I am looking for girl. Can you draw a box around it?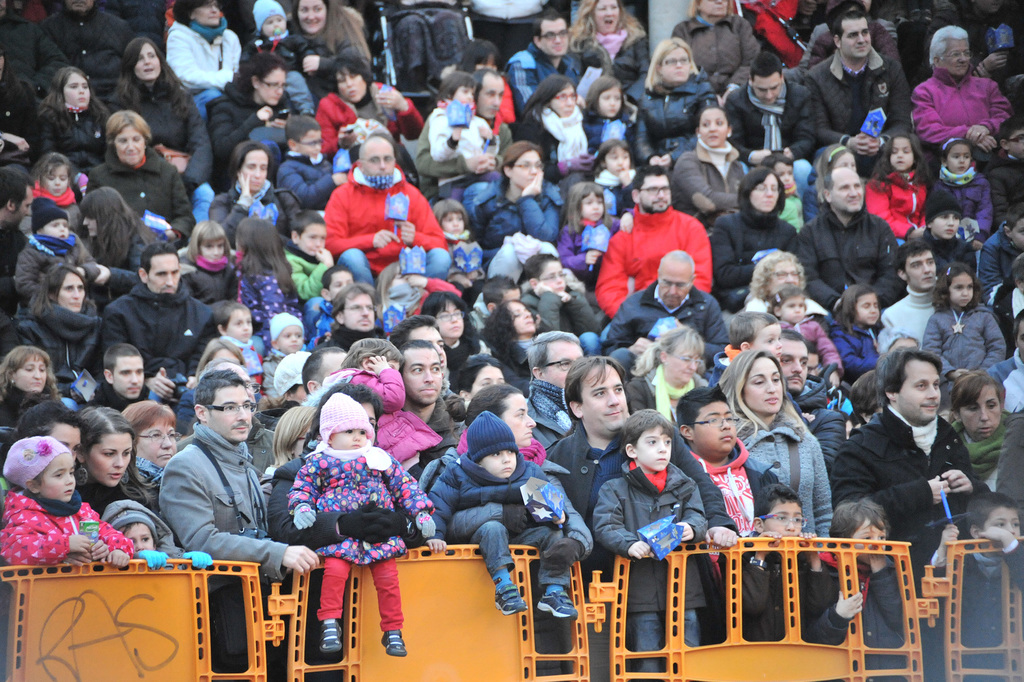
Sure, the bounding box is 625,324,701,428.
